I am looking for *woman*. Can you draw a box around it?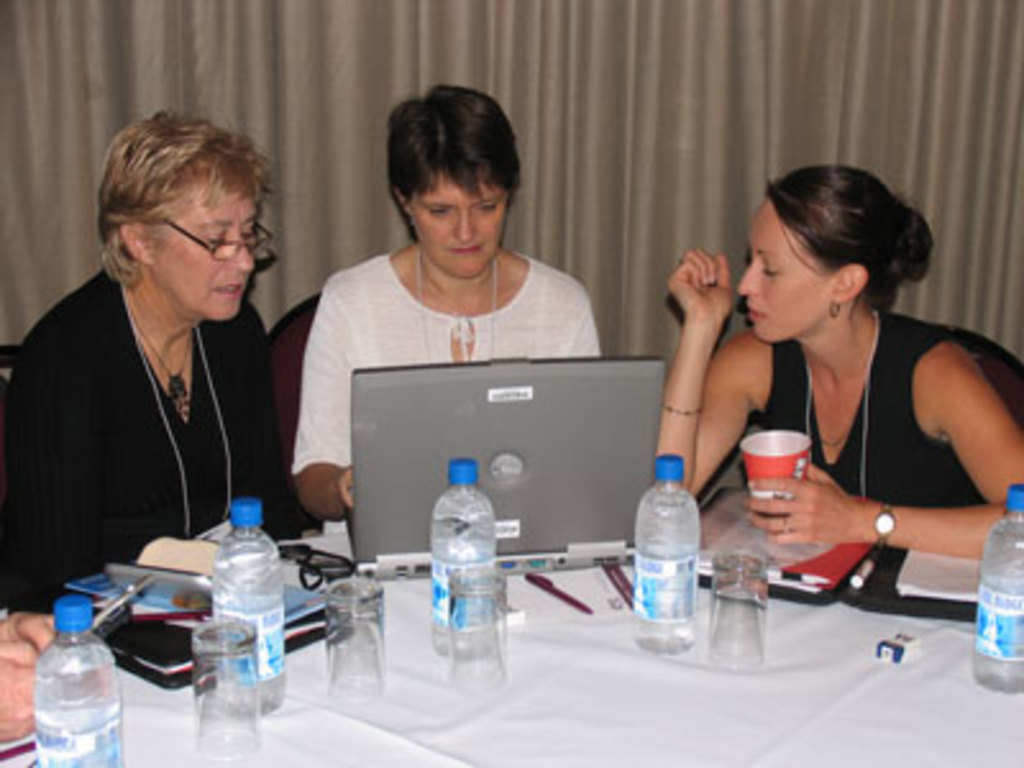
Sure, the bounding box is 650 166 1021 556.
